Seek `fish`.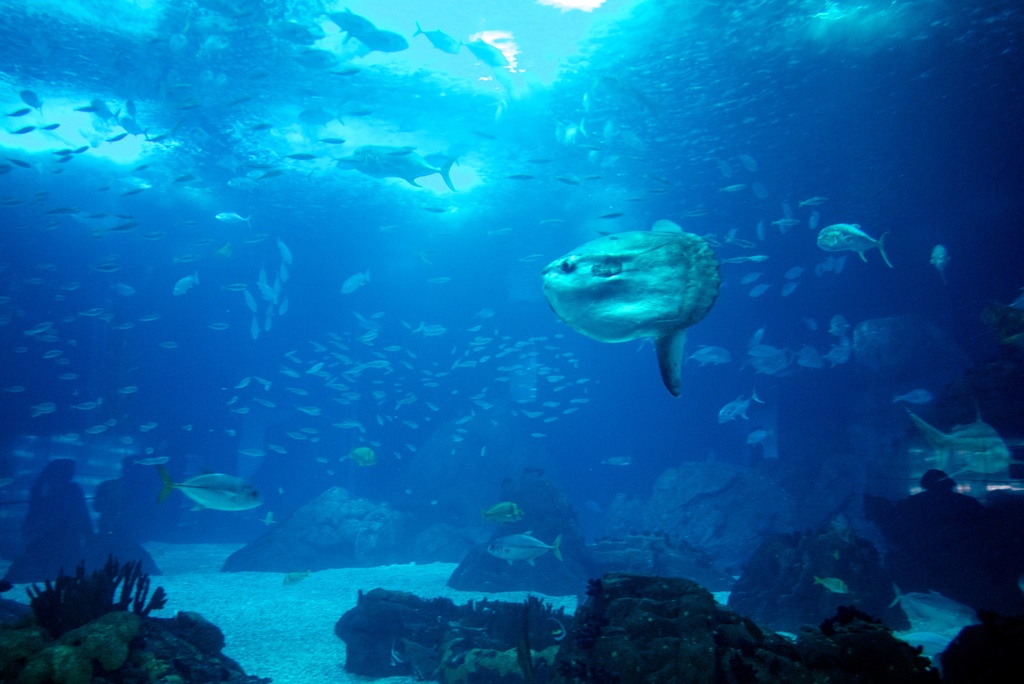
(770,203,801,237).
